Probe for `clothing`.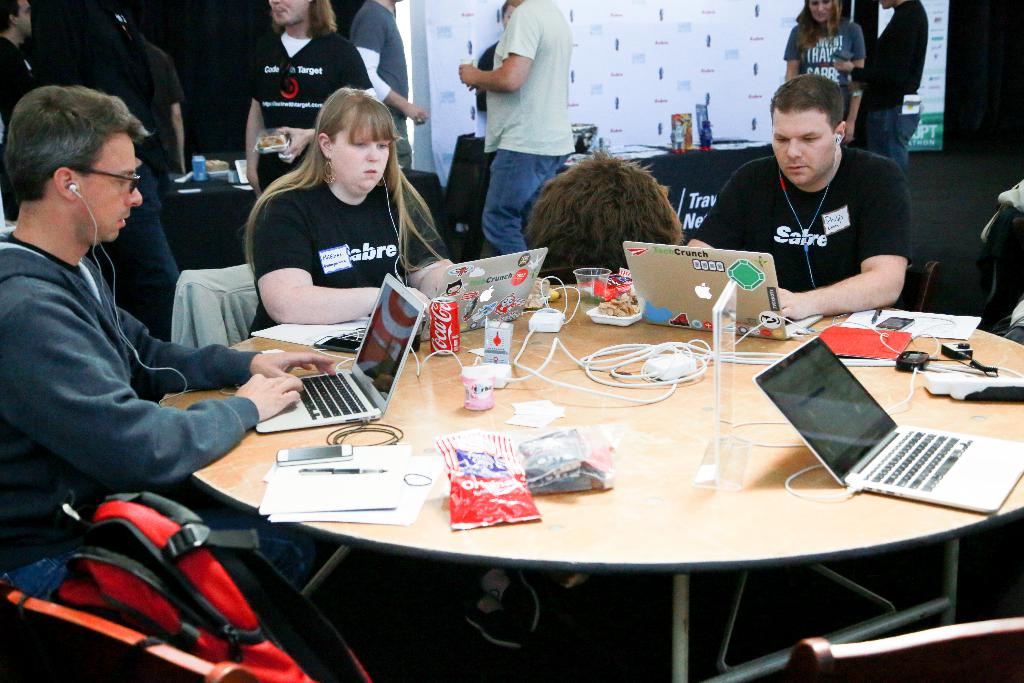
Probe result: bbox=(781, 13, 865, 119).
